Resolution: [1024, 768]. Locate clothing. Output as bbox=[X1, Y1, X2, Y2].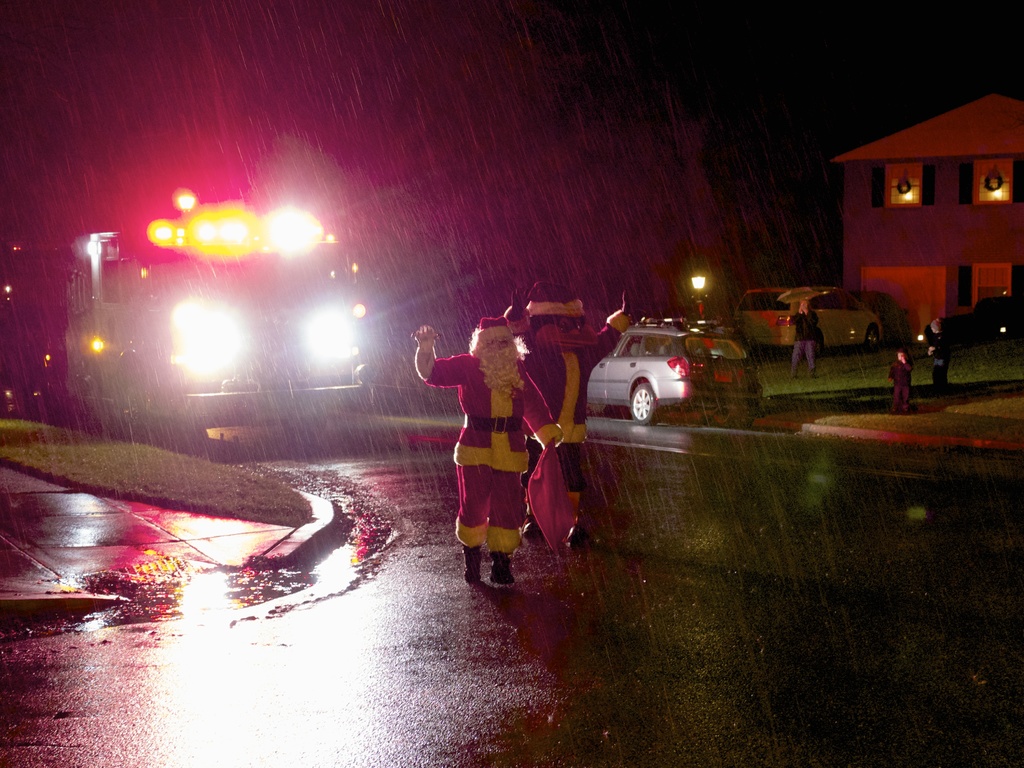
bbox=[924, 325, 952, 386].
